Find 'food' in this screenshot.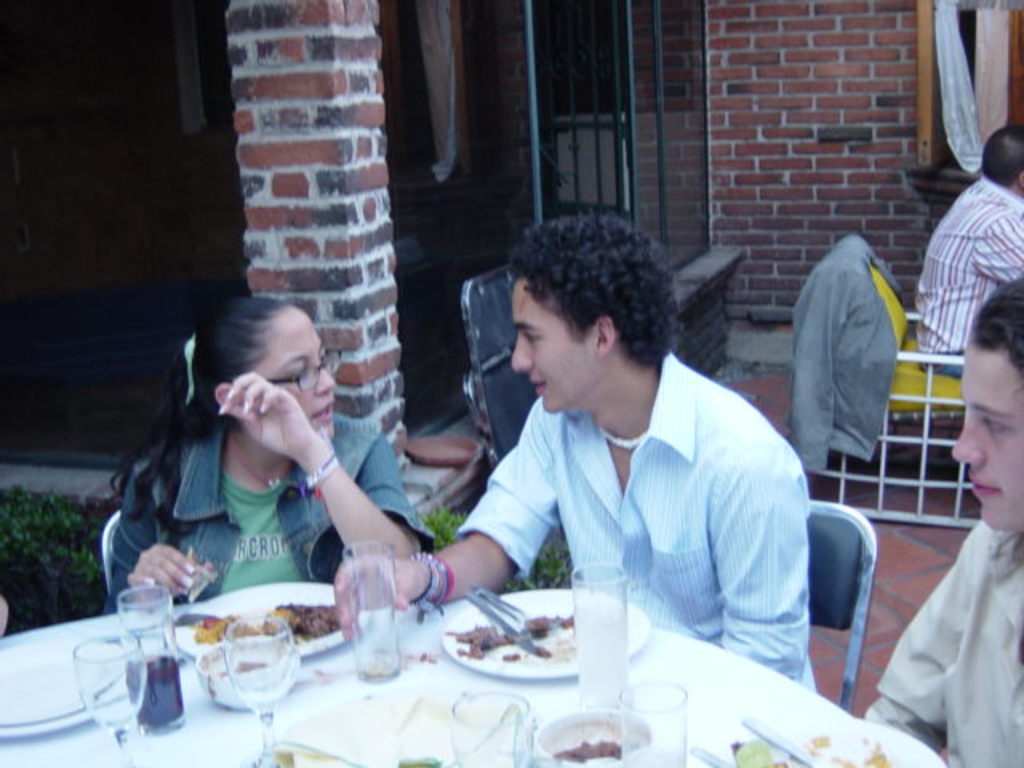
The bounding box for 'food' is {"left": 829, "top": 752, "right": 856, "bottom": 766}.
